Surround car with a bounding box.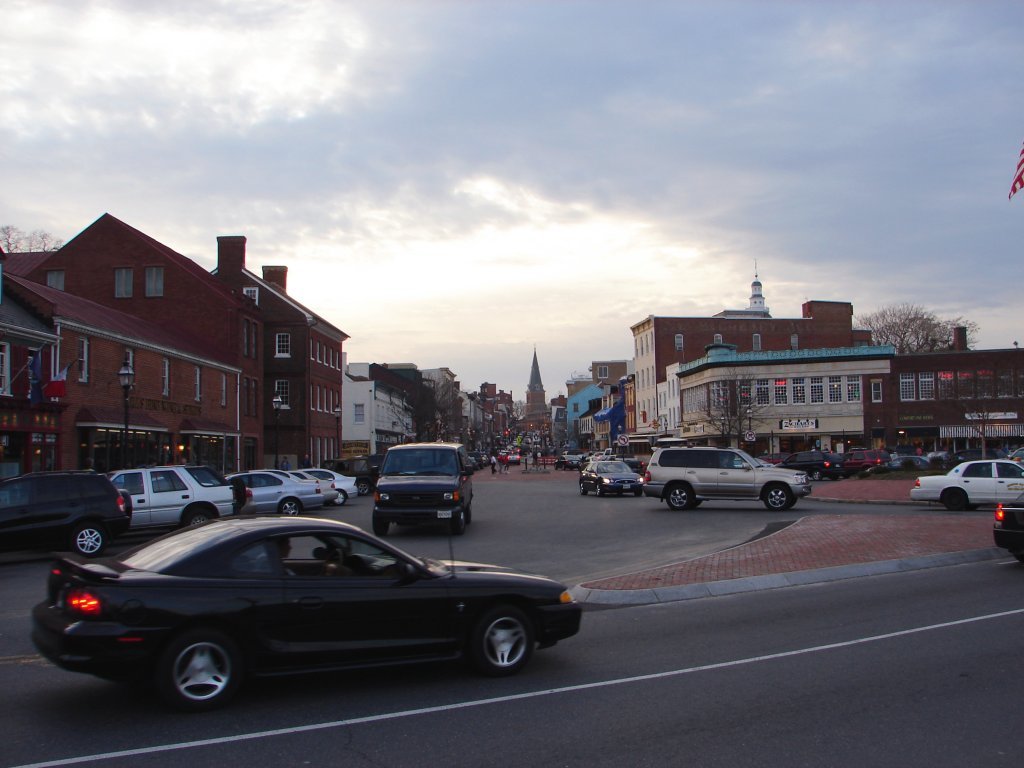
[x1=570, y1=454, x2=647, y2=503].
